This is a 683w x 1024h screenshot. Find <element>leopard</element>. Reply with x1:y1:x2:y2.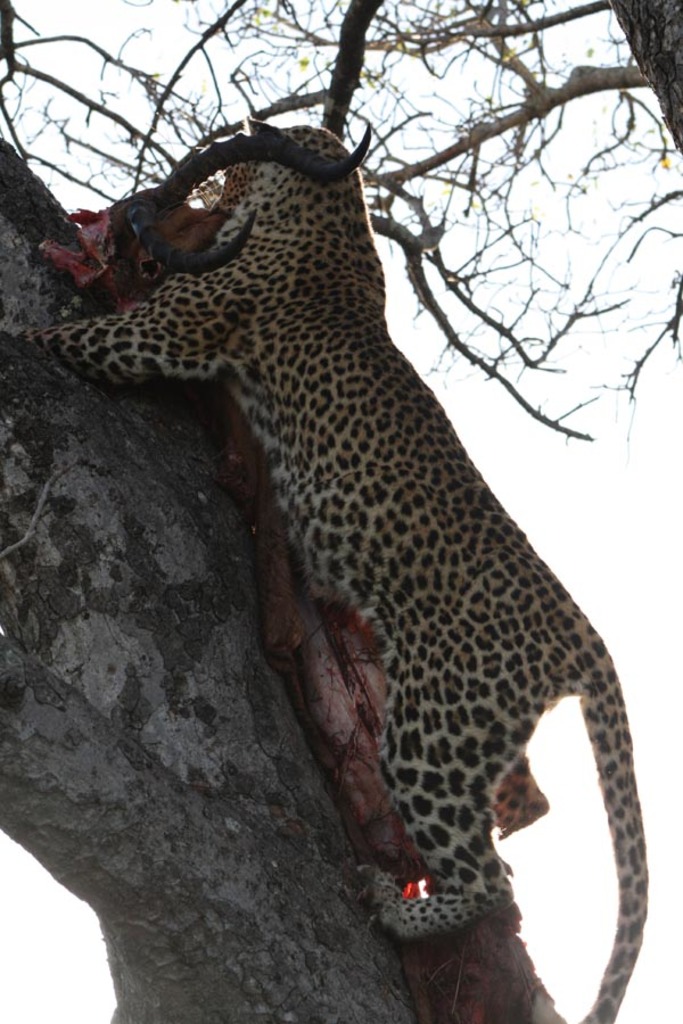
8:131:659:1023.
